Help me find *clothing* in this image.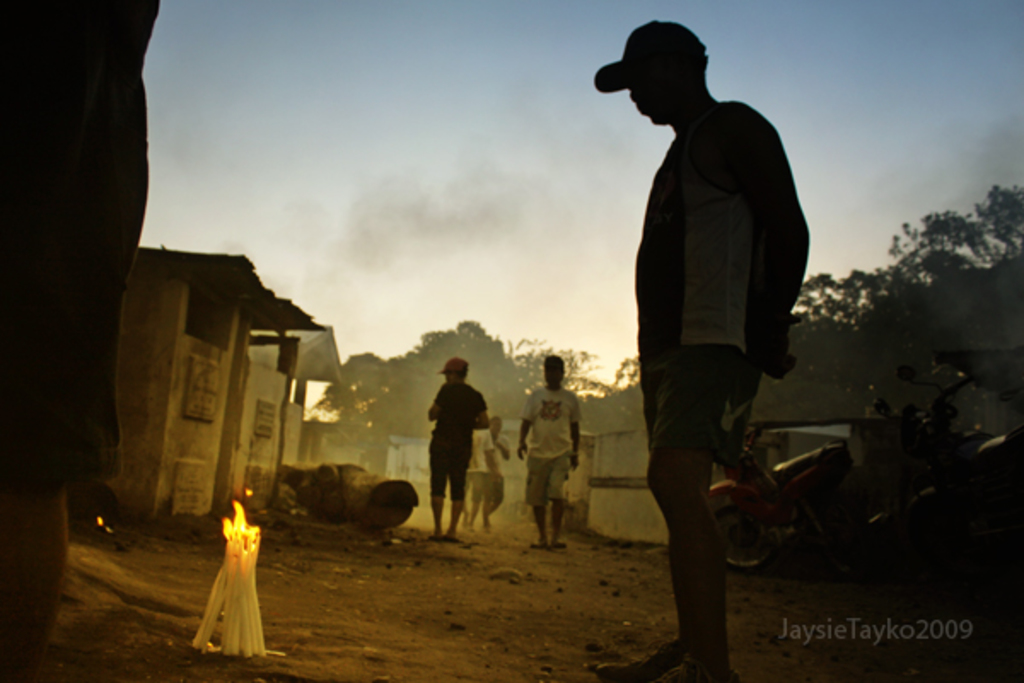
Found it: <region>519, 379, 587, 514</region>.
